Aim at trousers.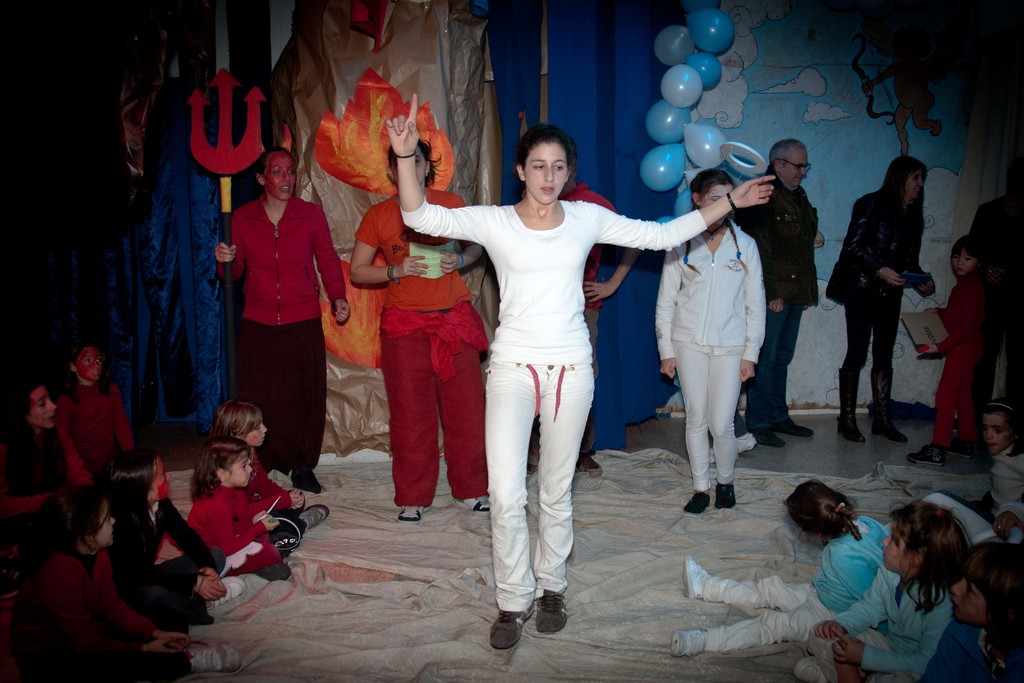
Aimed at <region>701, 570, 837, 655</region>.
